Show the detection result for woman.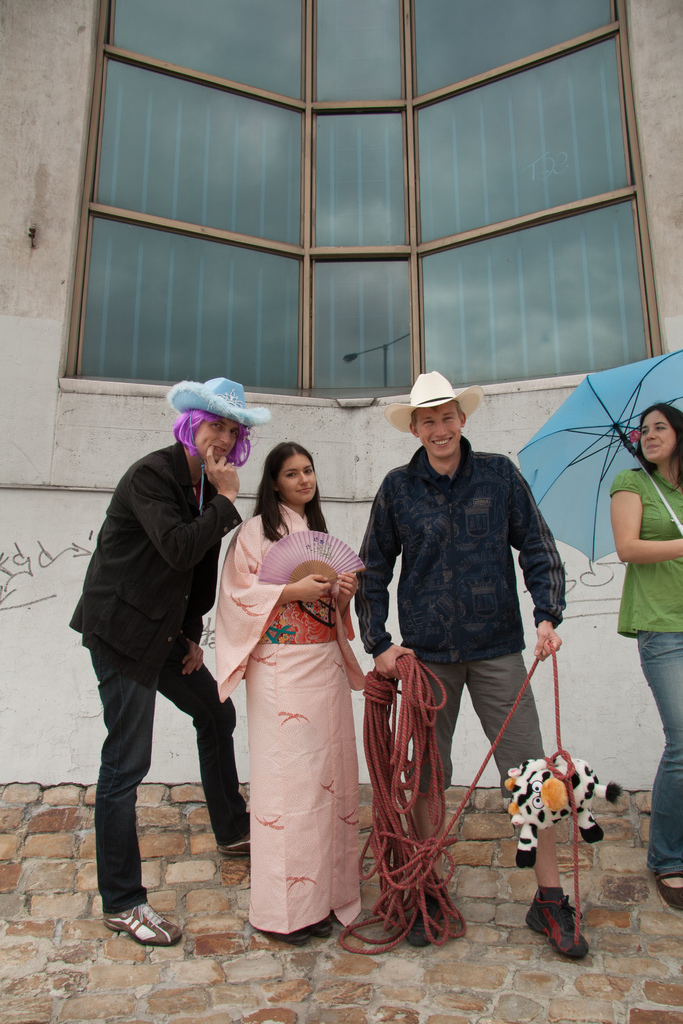
region(607, 403, 682, 908).
